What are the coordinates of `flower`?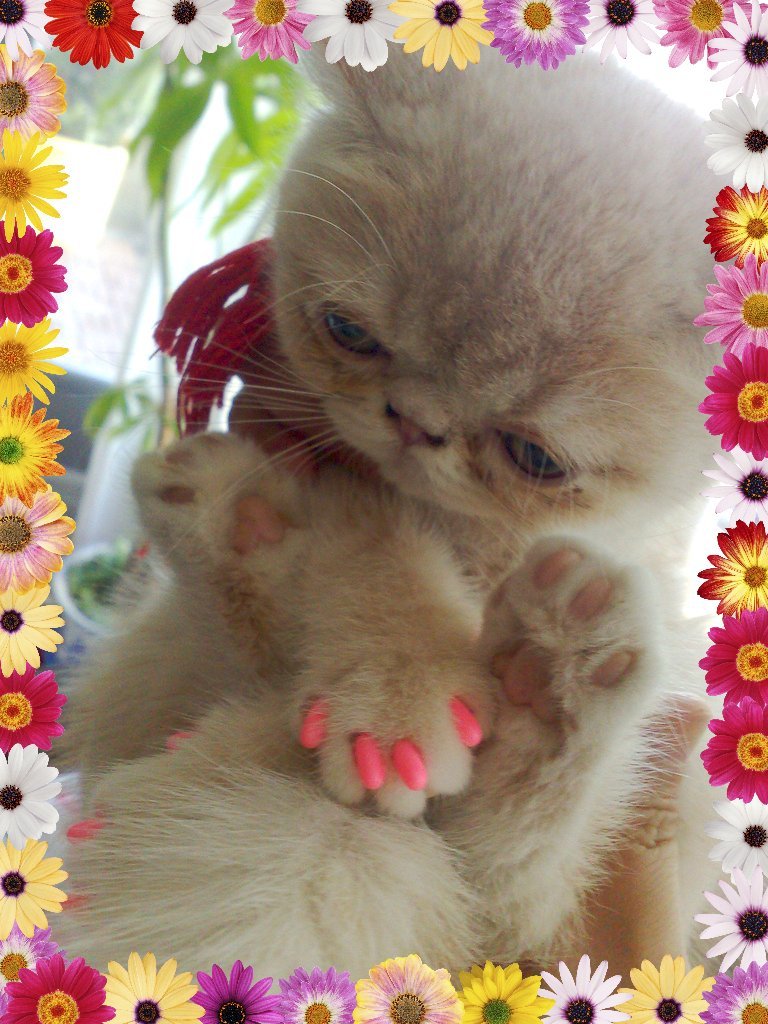
x1=1 y1=955 x2=118 y2=1023.
